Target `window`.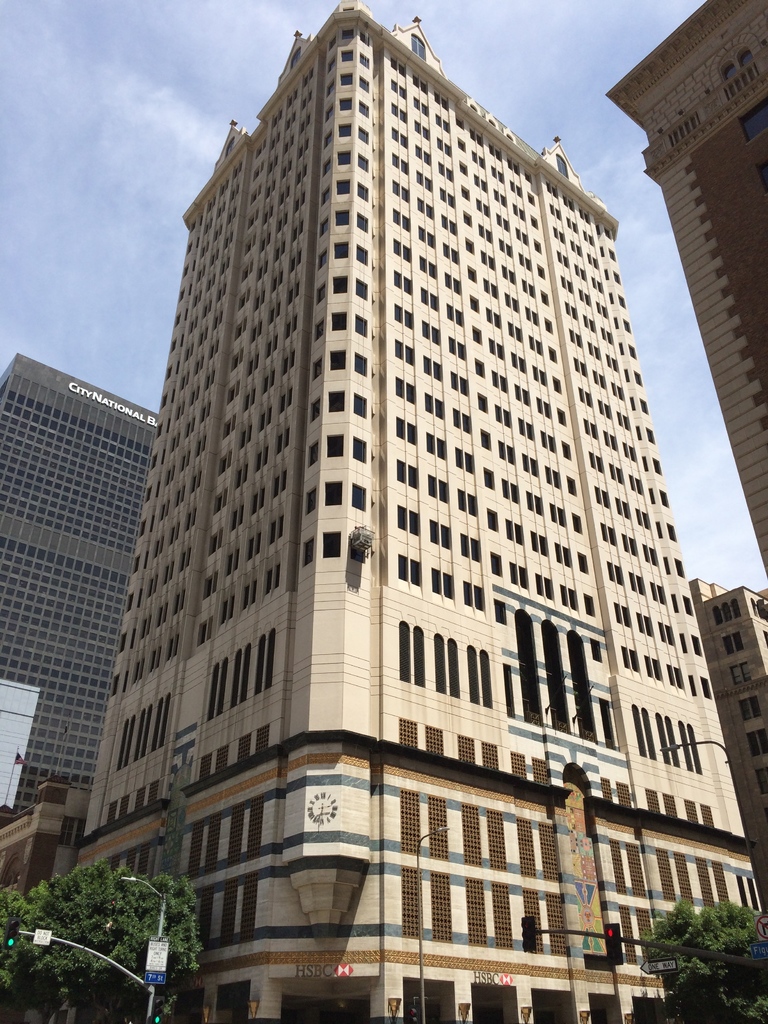
Target region: (left=461, top=580, right=484, bottom=610).
